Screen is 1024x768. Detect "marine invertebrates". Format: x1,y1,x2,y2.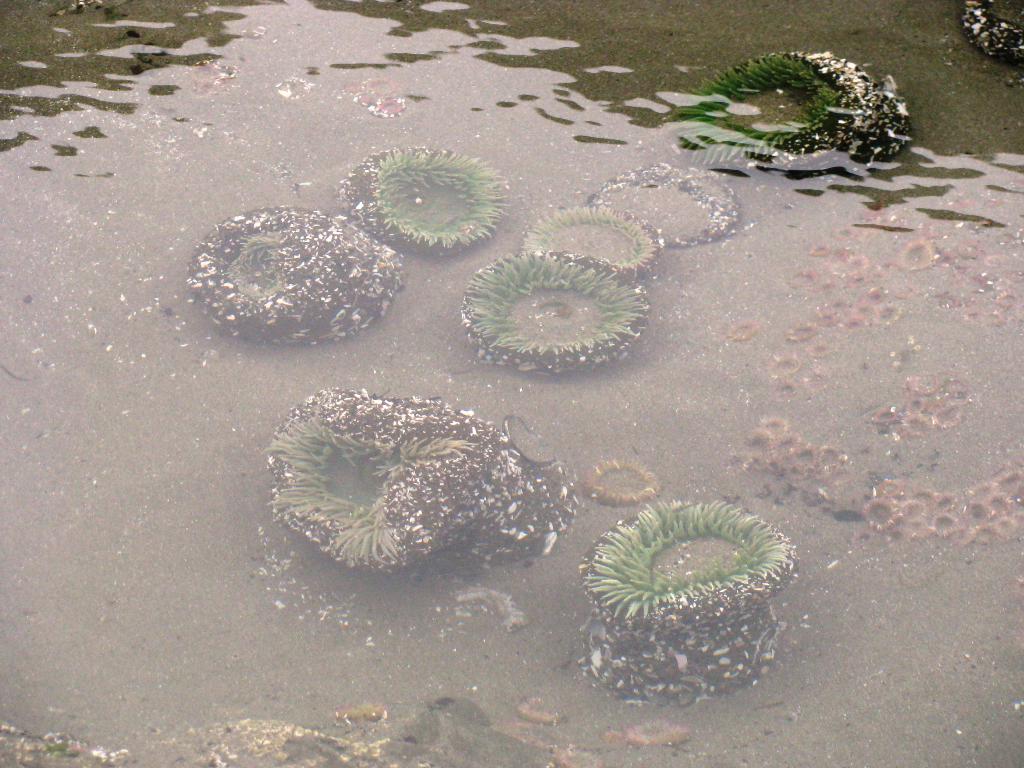
519,196,654,296.
